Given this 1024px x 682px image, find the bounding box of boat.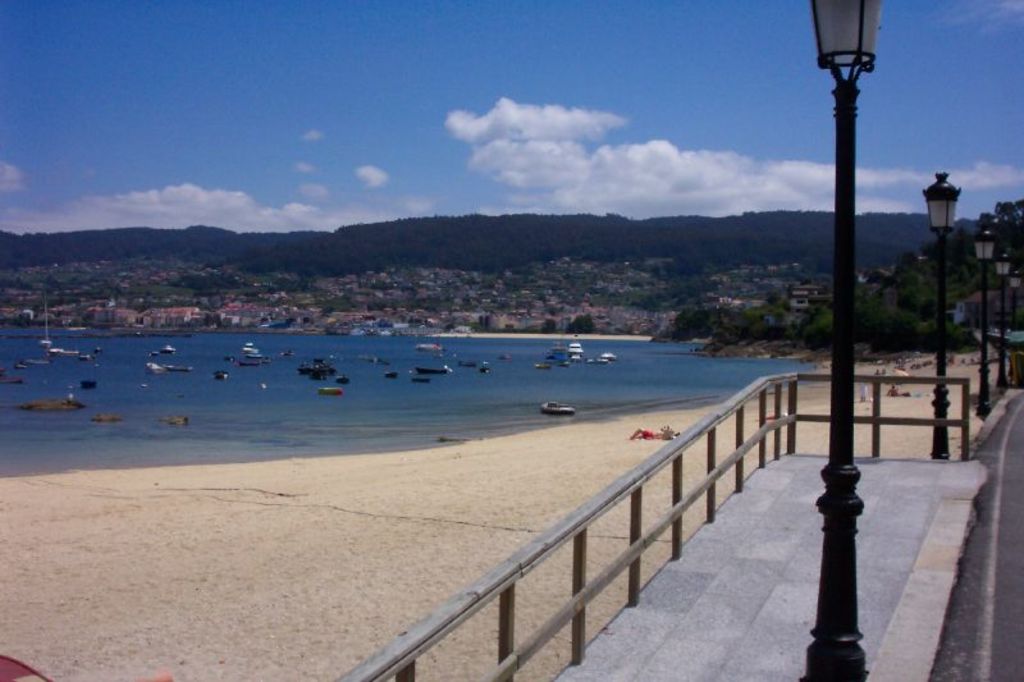
<bbox>78, 377, 100, 389</bbox>.
